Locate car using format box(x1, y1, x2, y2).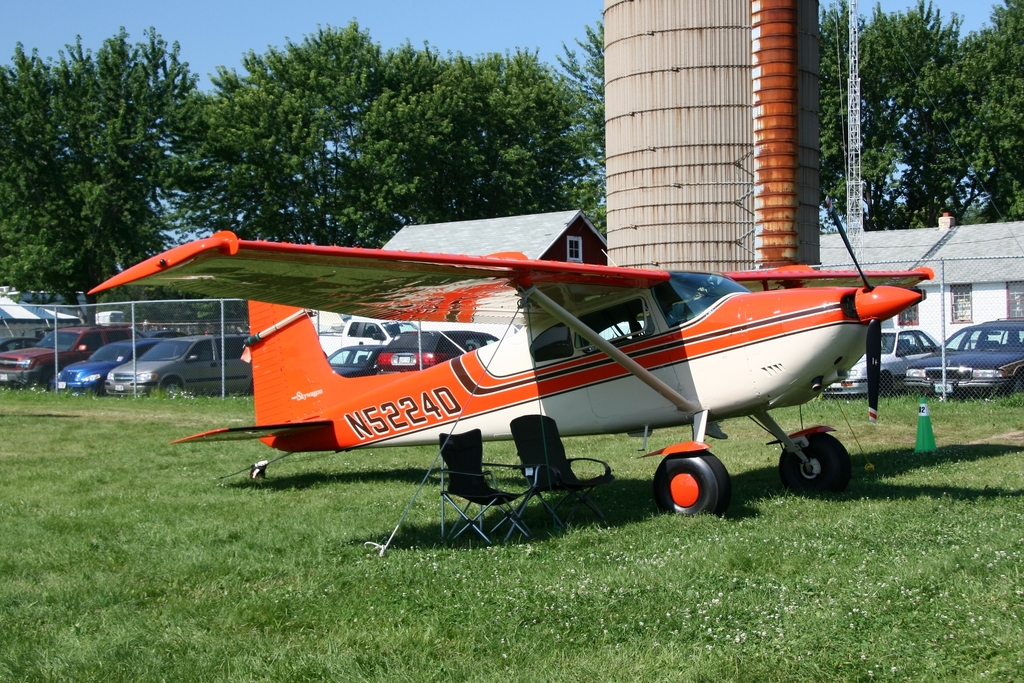
box(50, 335, 165, 390).
